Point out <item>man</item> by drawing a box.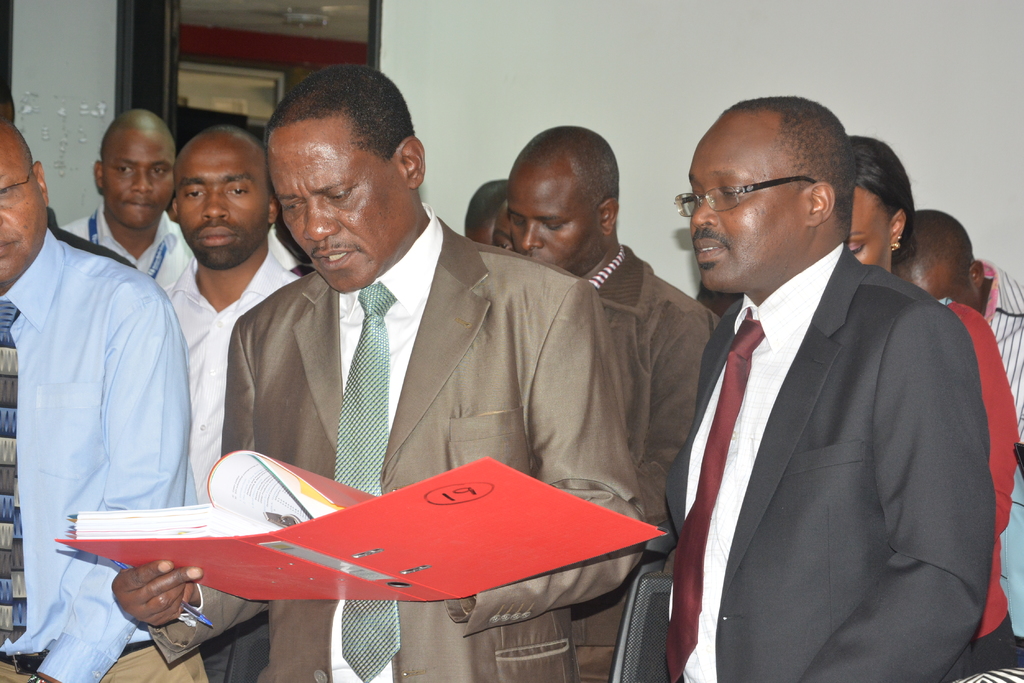
Rect(462, 175, 507, 245).
